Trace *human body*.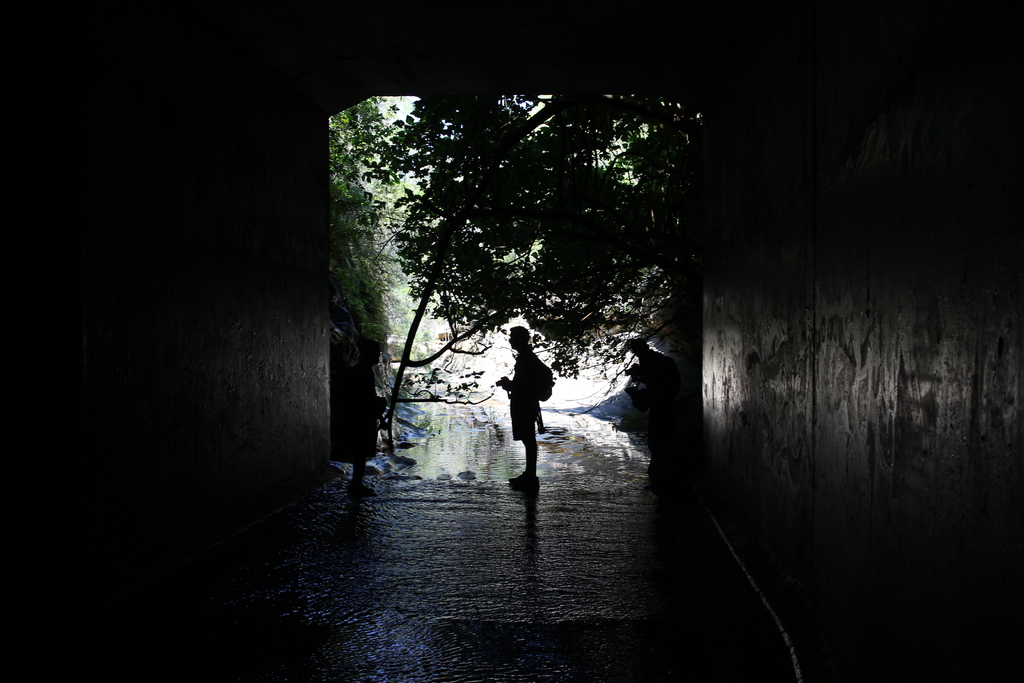
Traced to rect(488, 325, 557, 490).
